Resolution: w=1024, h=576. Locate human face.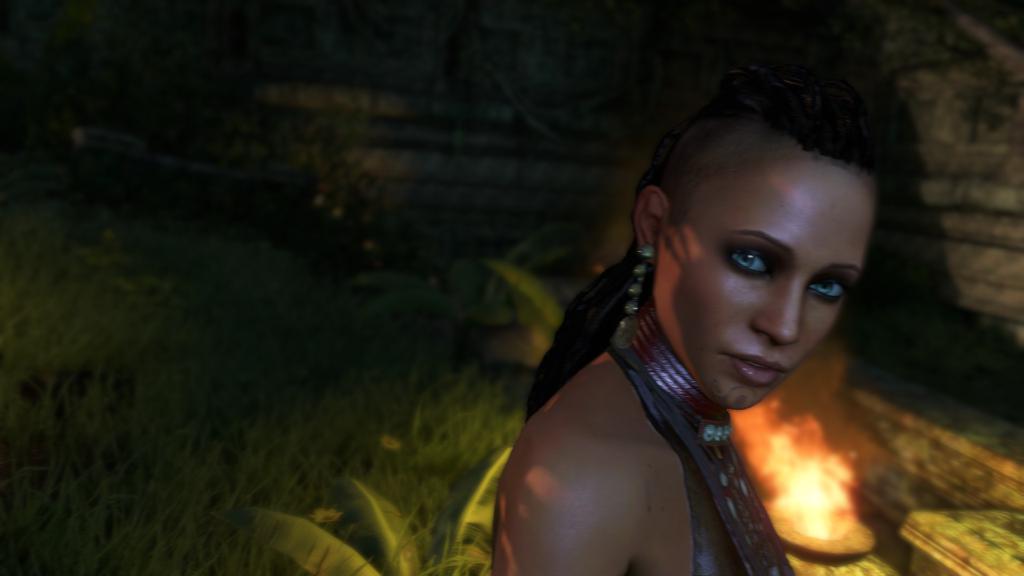
<region>652, 161, 884, 418</region>.
